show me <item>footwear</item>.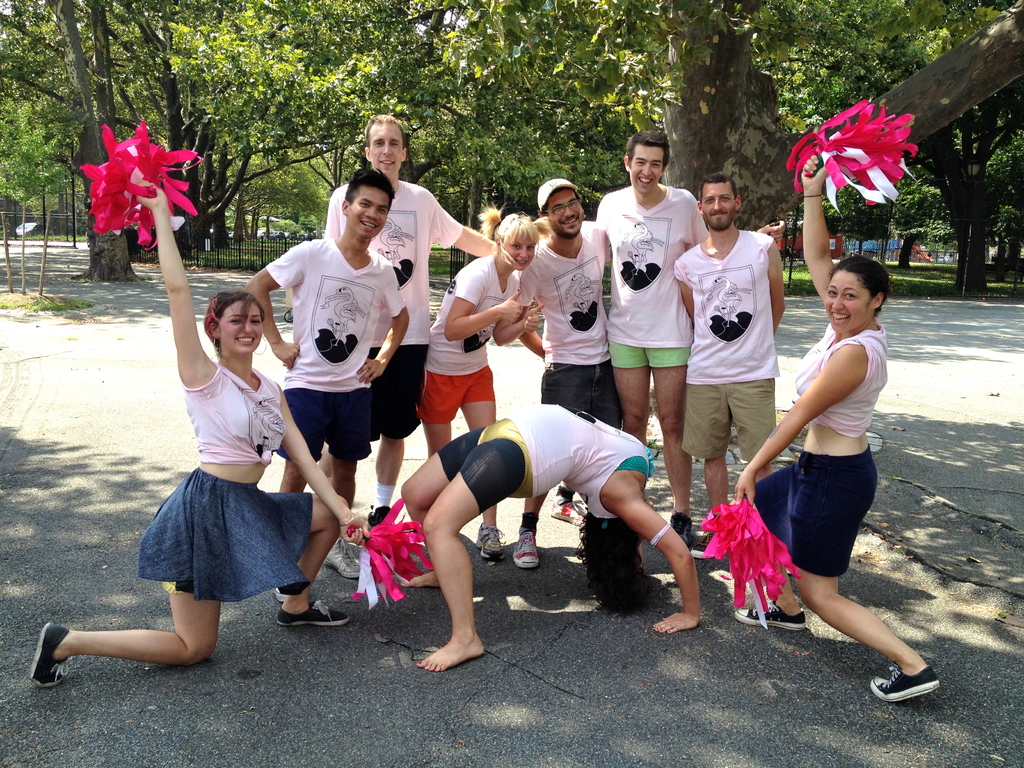
<item>footwear</item> is here: detection(671, 504, 697, 547).
